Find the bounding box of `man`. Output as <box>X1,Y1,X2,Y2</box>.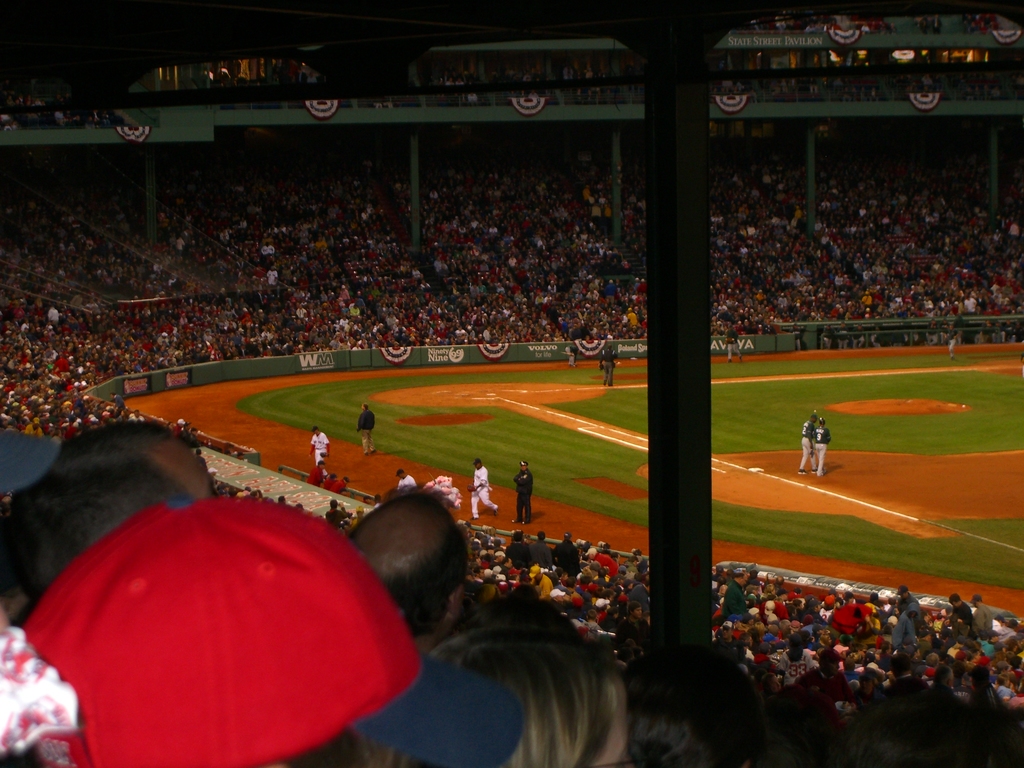
<box>924,317,939,346</box>.
